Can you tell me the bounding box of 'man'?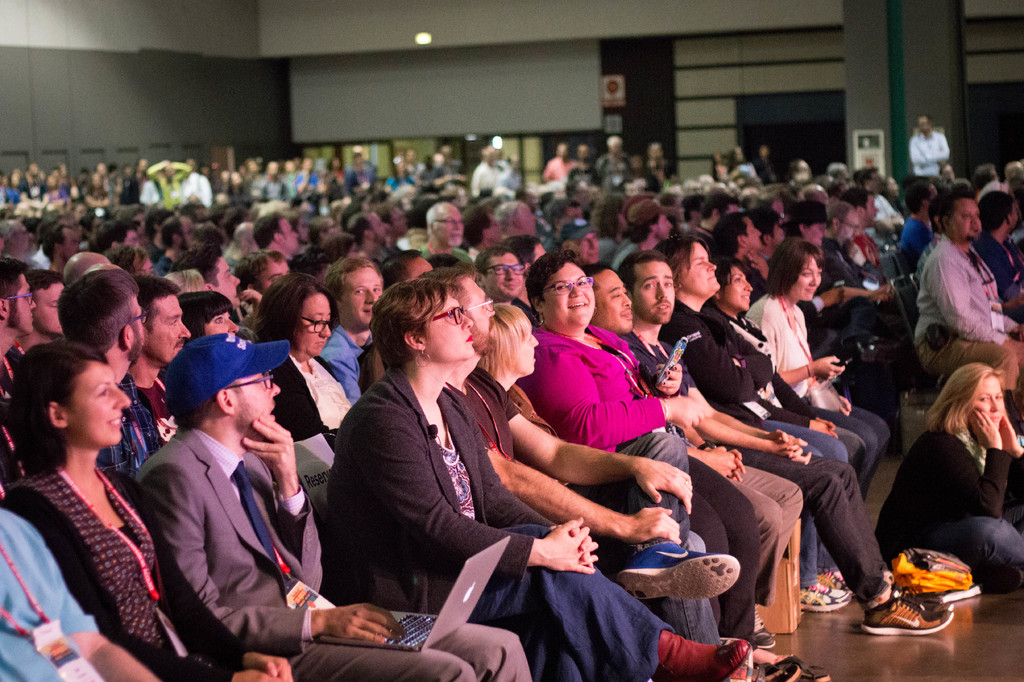
left=620, top=245, right=951, bottom=640.
